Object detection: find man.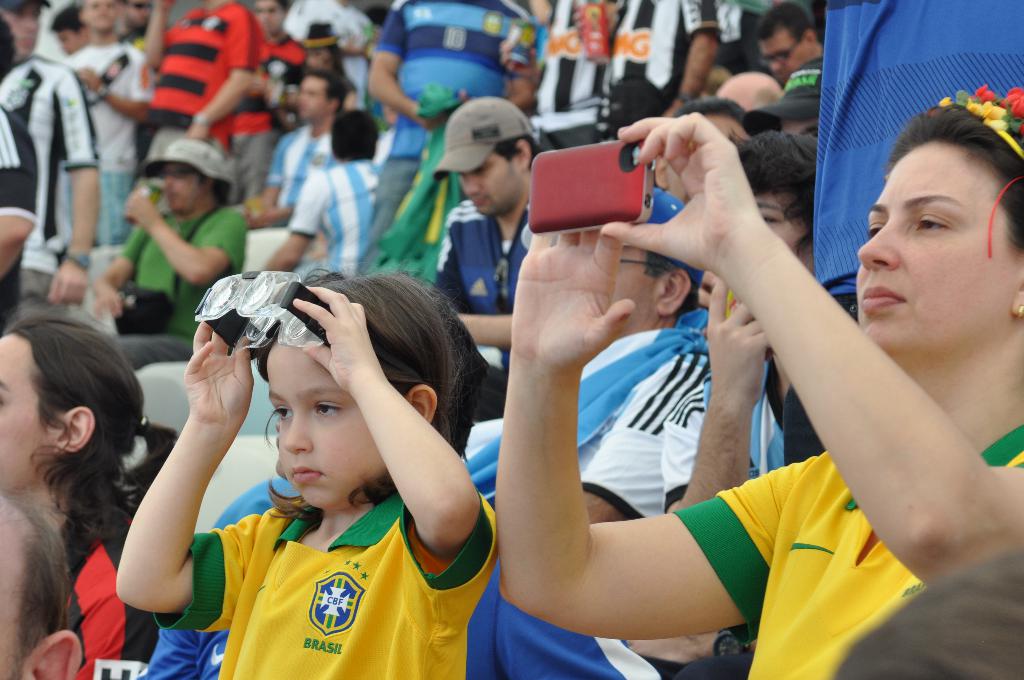
(left=358, top=0, right=547, bottom=266).
